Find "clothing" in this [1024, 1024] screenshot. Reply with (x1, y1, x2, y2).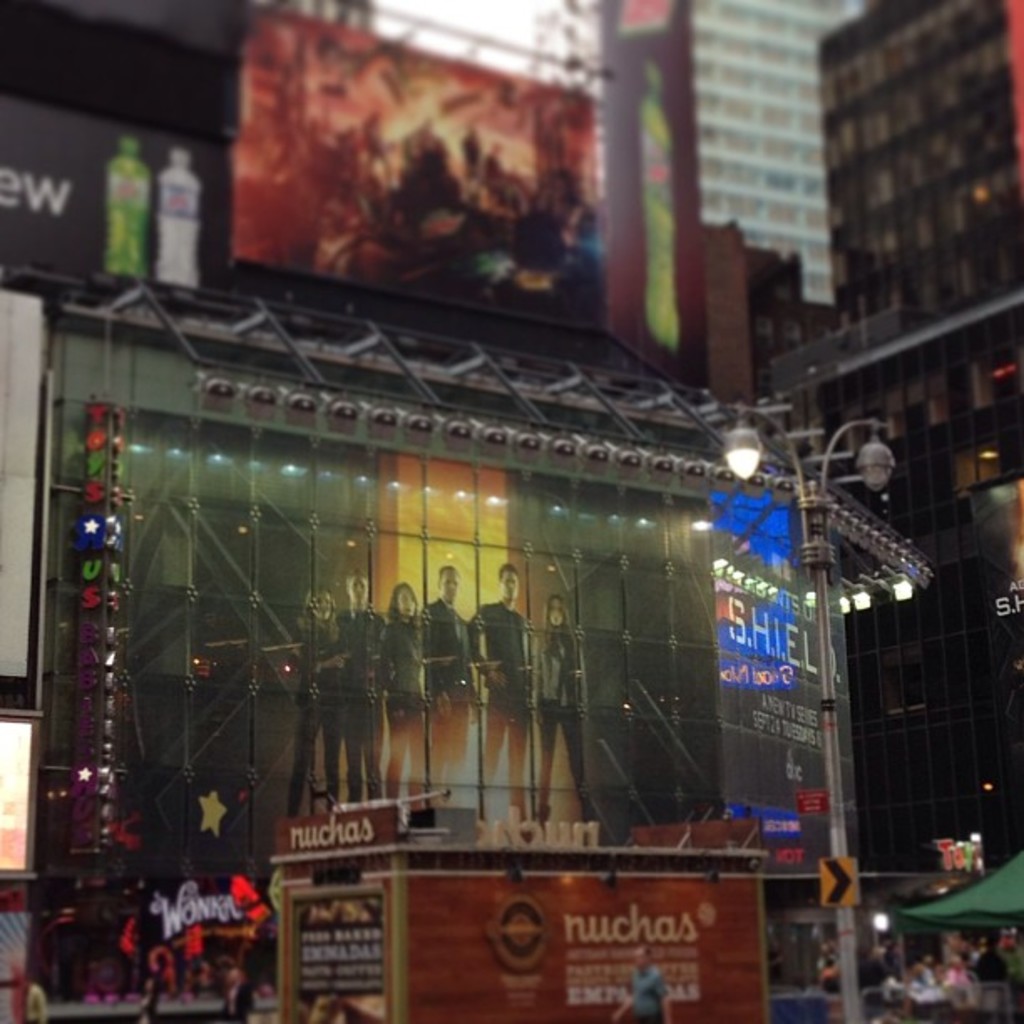
(470, 596, 534, 713).
